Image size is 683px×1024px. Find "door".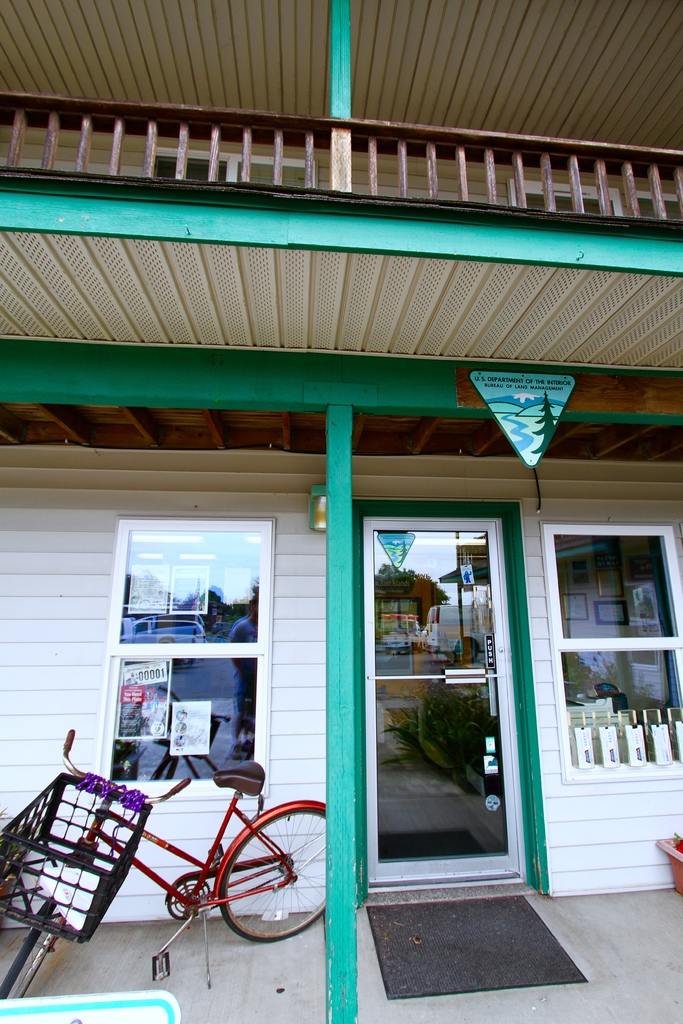
detection(363, 508, 530, 895).
